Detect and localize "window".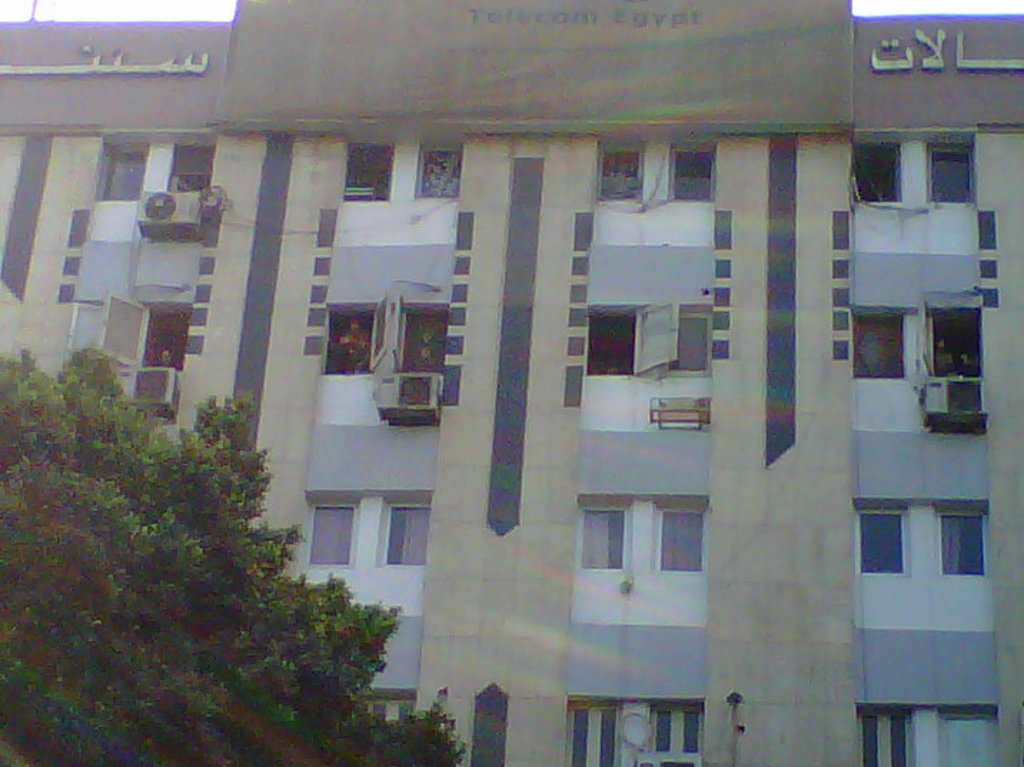
Localized at [x1=854, y1=507, x2=907, y2=577].
